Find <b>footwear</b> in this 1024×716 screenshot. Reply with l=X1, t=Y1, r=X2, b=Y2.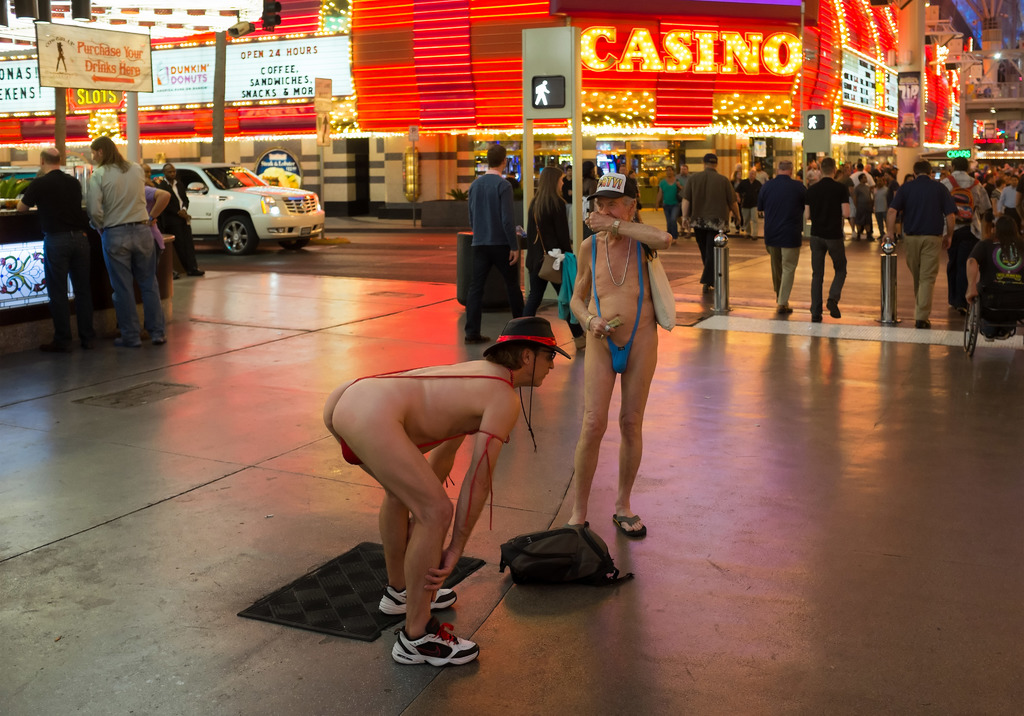
l=381, t=585, r=458, b=622.
